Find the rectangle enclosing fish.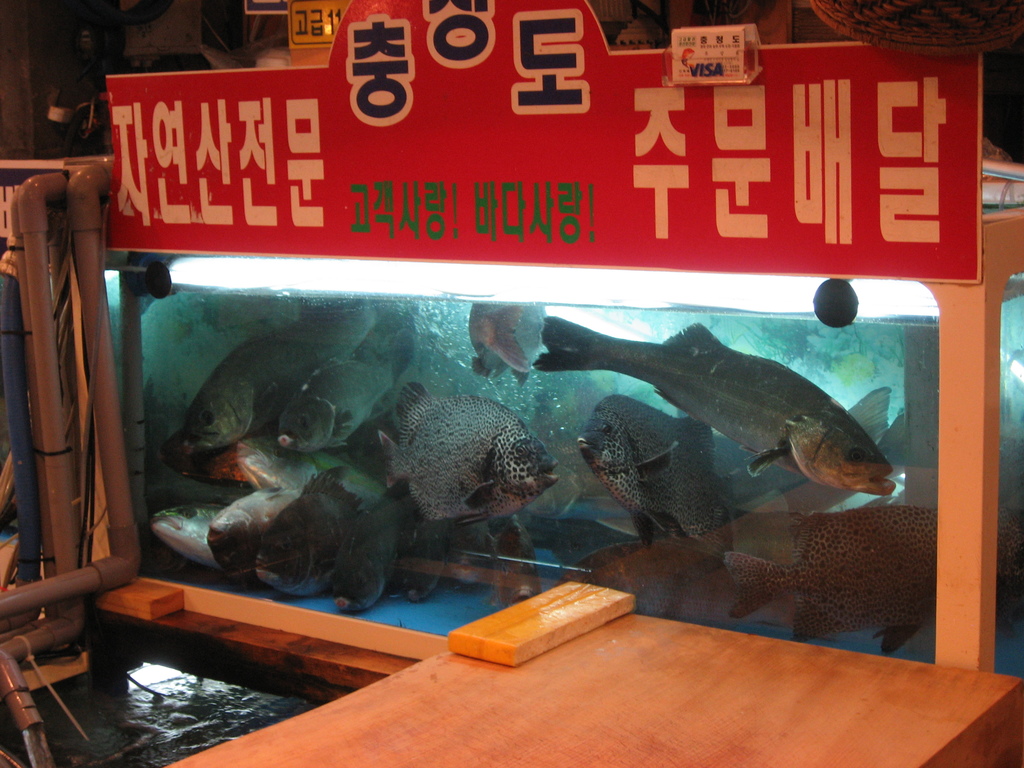
[468, 296, 547, 377].
